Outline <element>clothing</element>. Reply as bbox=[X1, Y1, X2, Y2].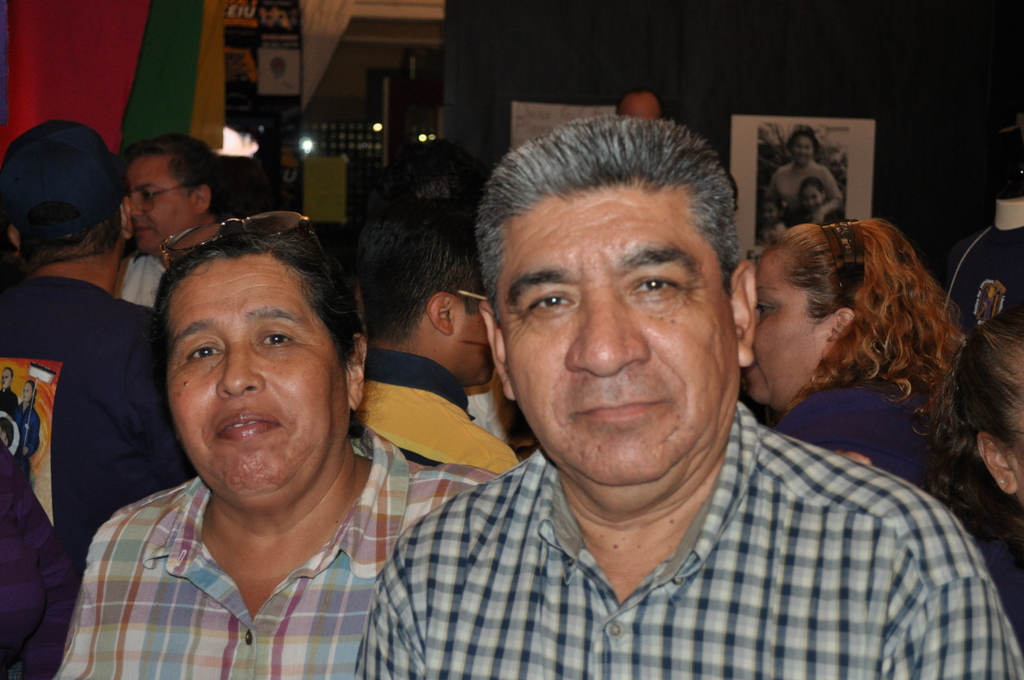
bbox=[0, 284, 213, 520].
